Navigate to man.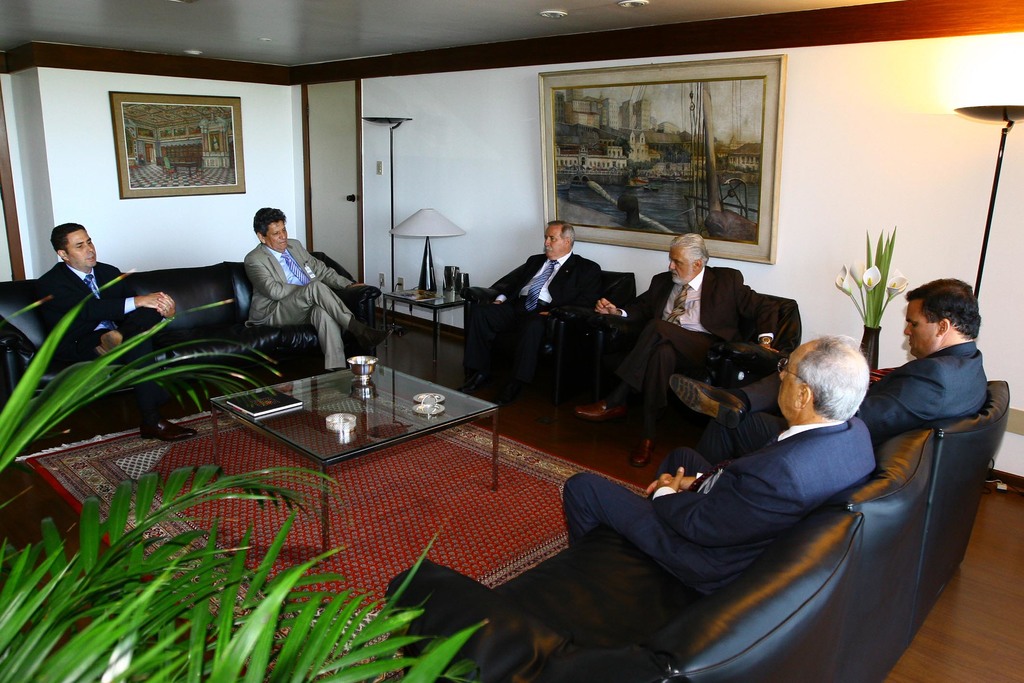
Navigation target: crop(462, 224, 596, 411).
